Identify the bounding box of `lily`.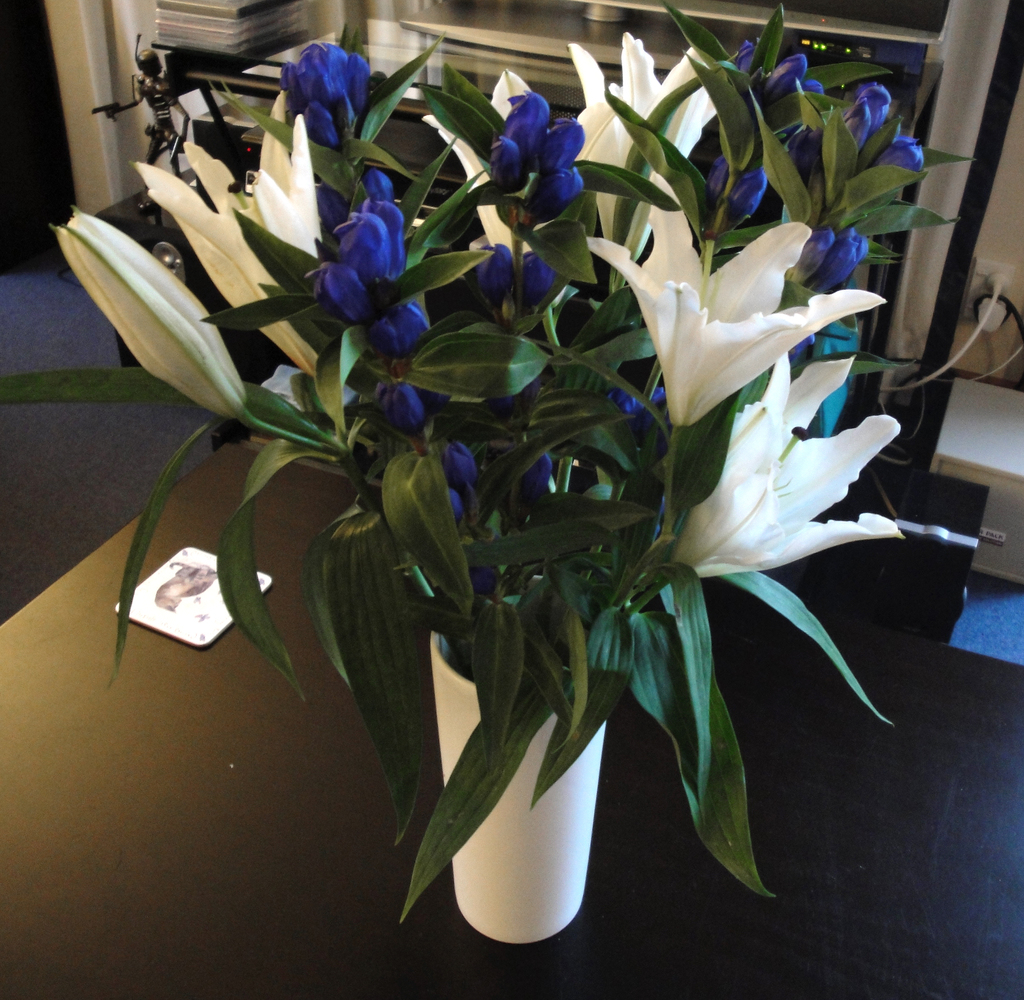
<bbox>47, 206, 249, 421</bbox>.
